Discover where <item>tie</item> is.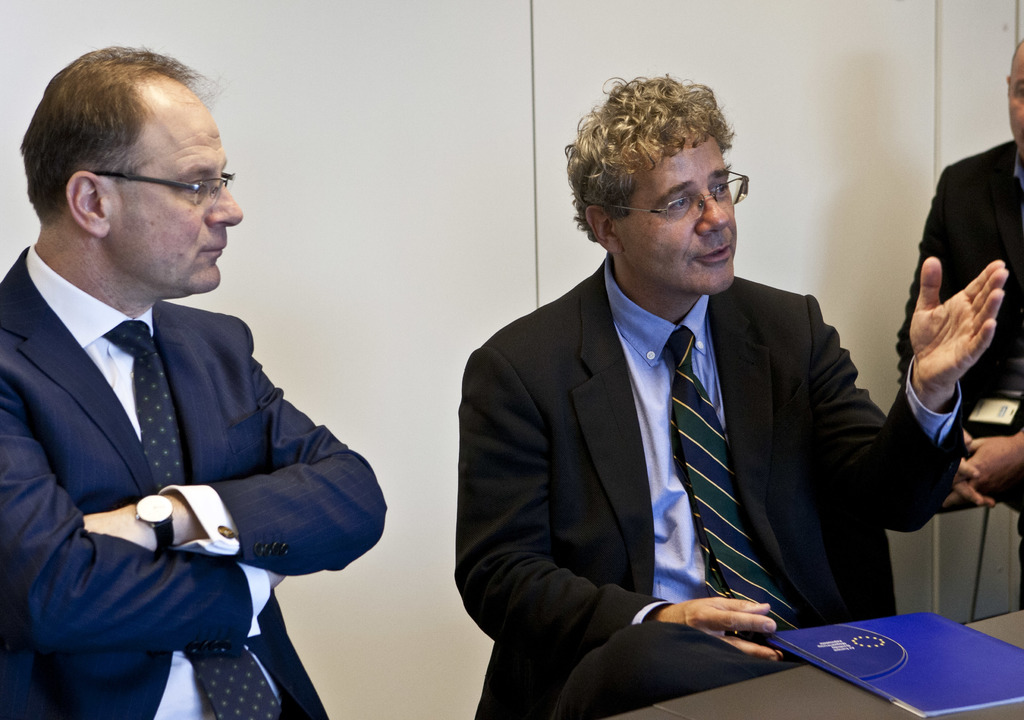
Discovered at [660,319,801,650].
